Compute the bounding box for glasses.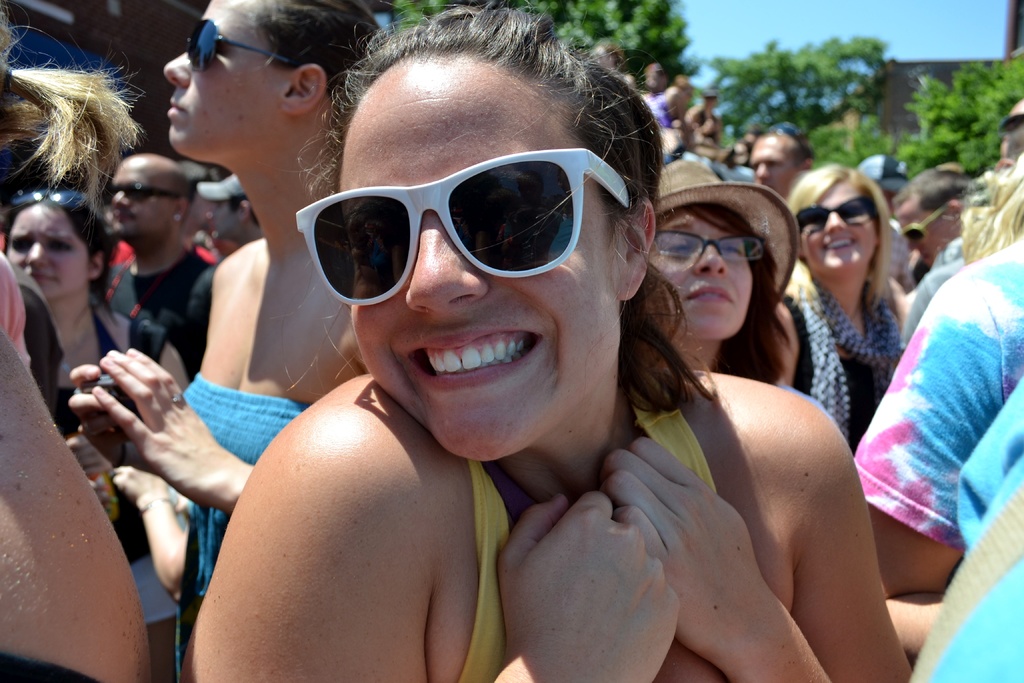
l=291, t=148, r=635, b=302.
